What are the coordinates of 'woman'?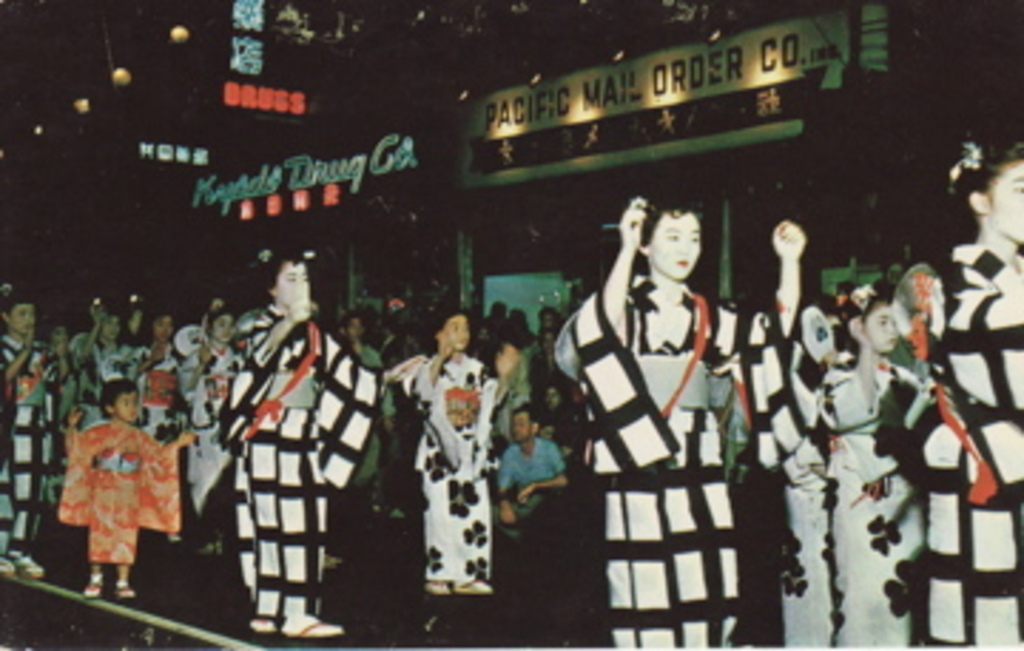
0, 284, 77, 580.
